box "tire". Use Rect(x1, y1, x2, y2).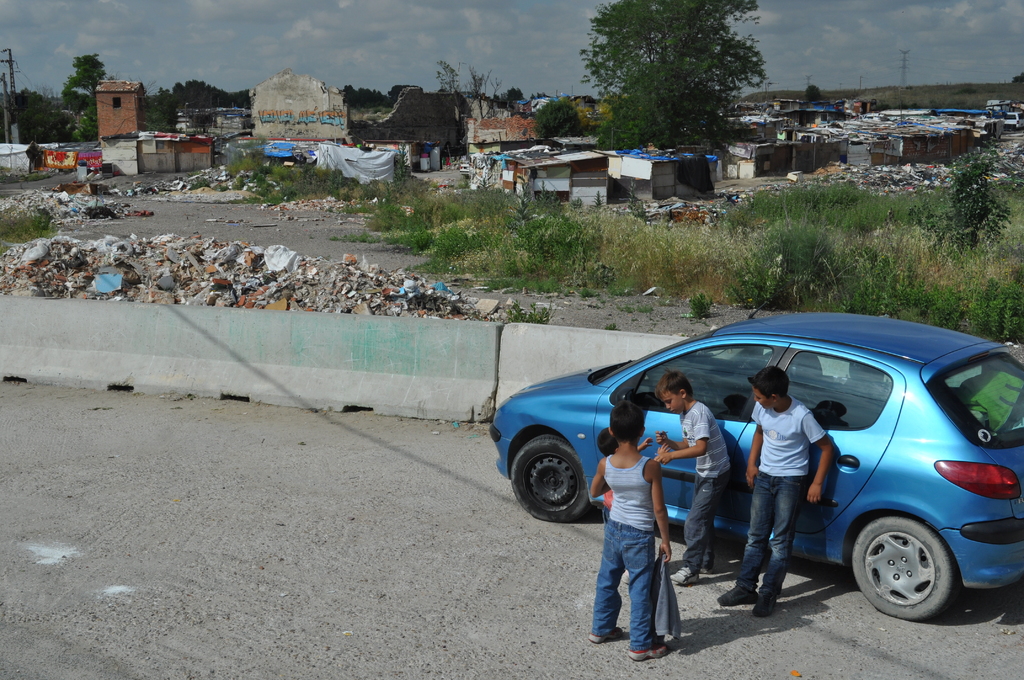
Rect(509, 433, 593, 521).
